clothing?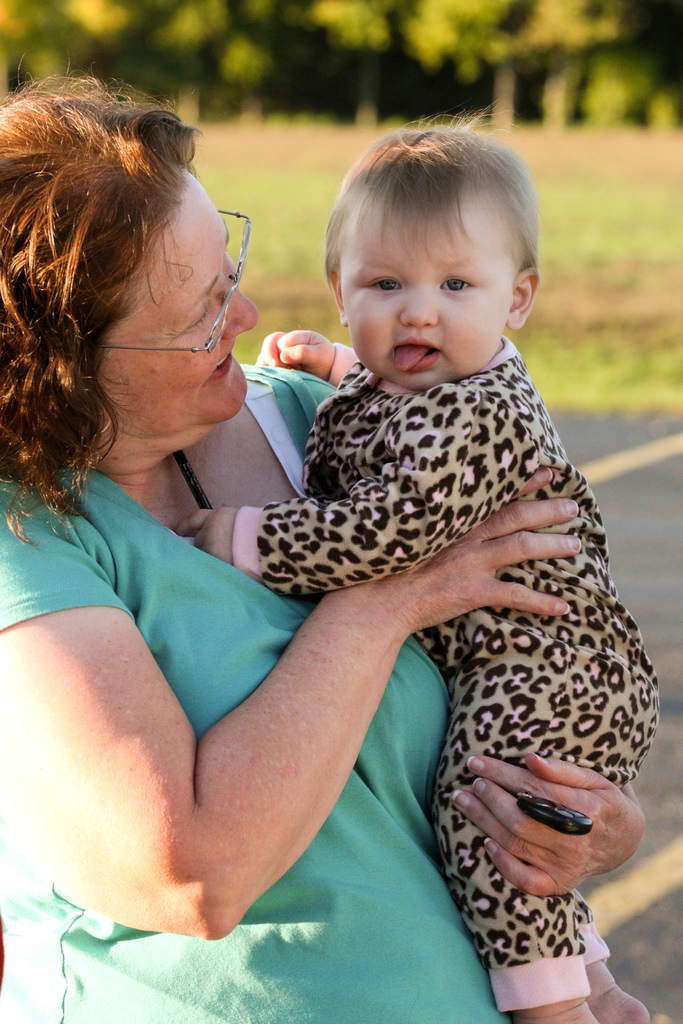
box=[233, 294, 682, 1012]
